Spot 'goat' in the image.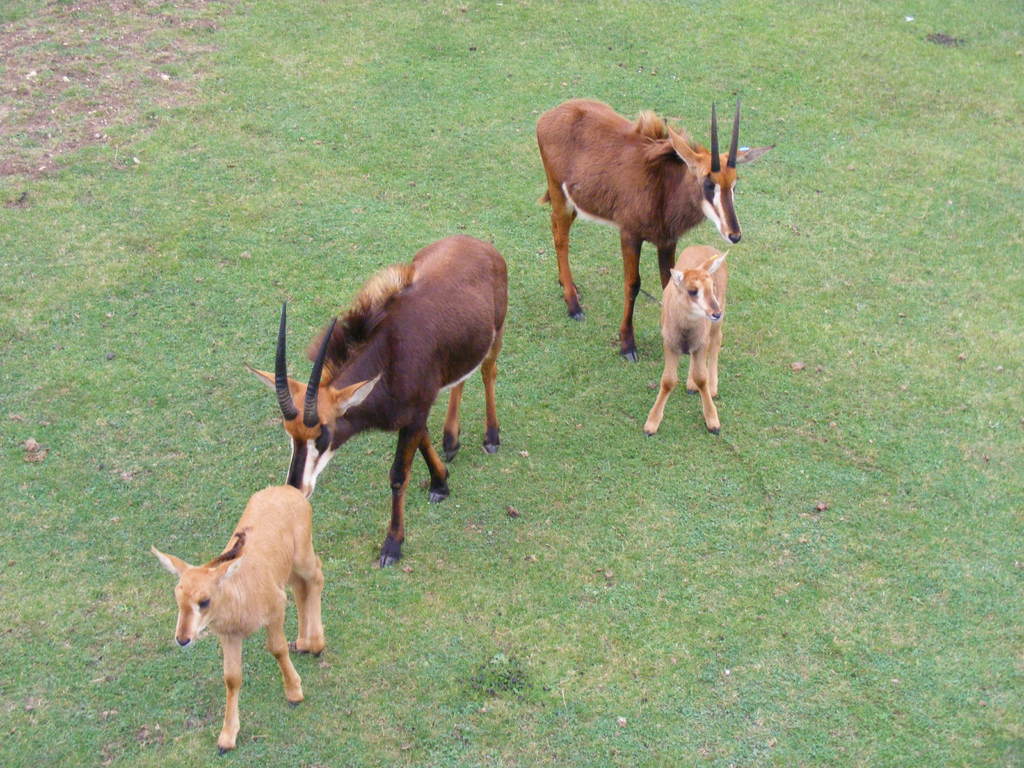
'goat' found at box(154, 481, 324, 751).
